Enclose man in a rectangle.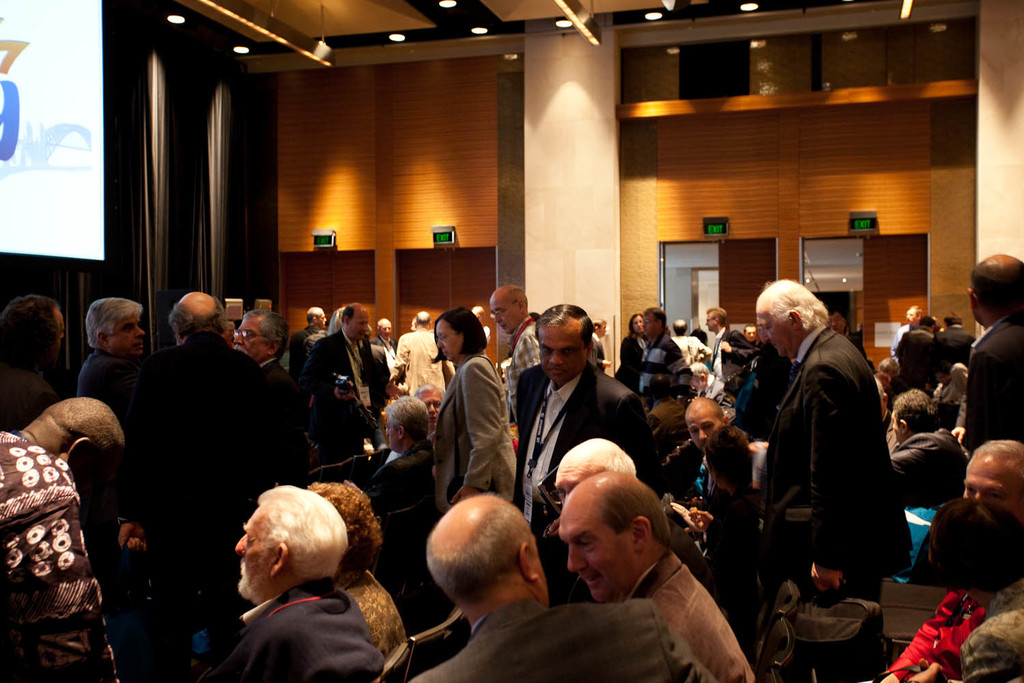
<bbox>888, 303, 924, 352</bbox>.
